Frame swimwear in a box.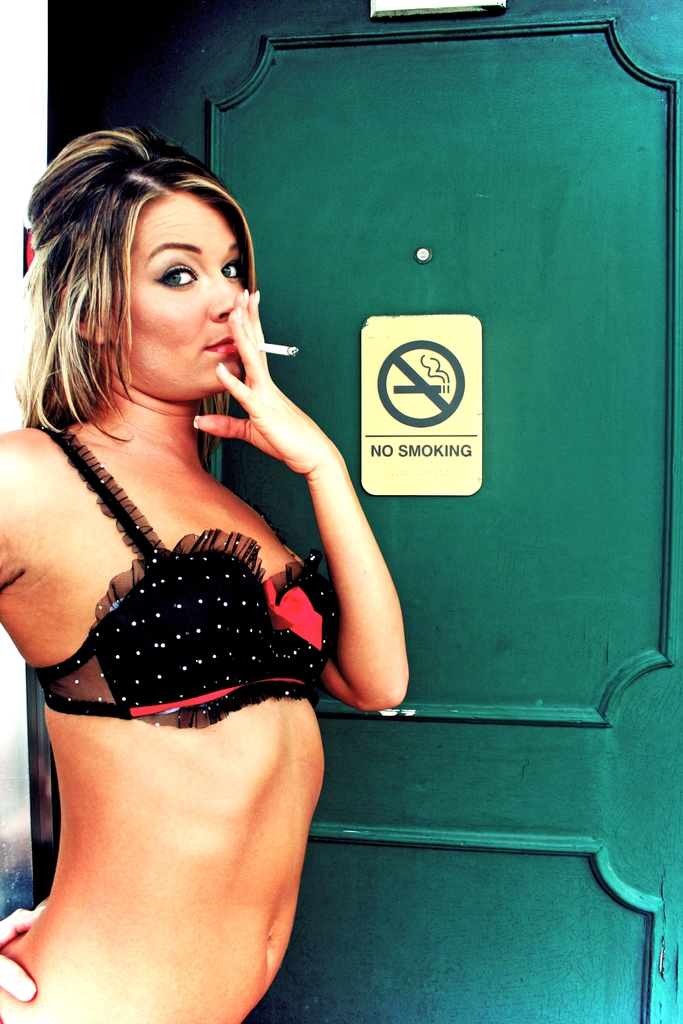
bbox=(23, 423, 356, 735).
